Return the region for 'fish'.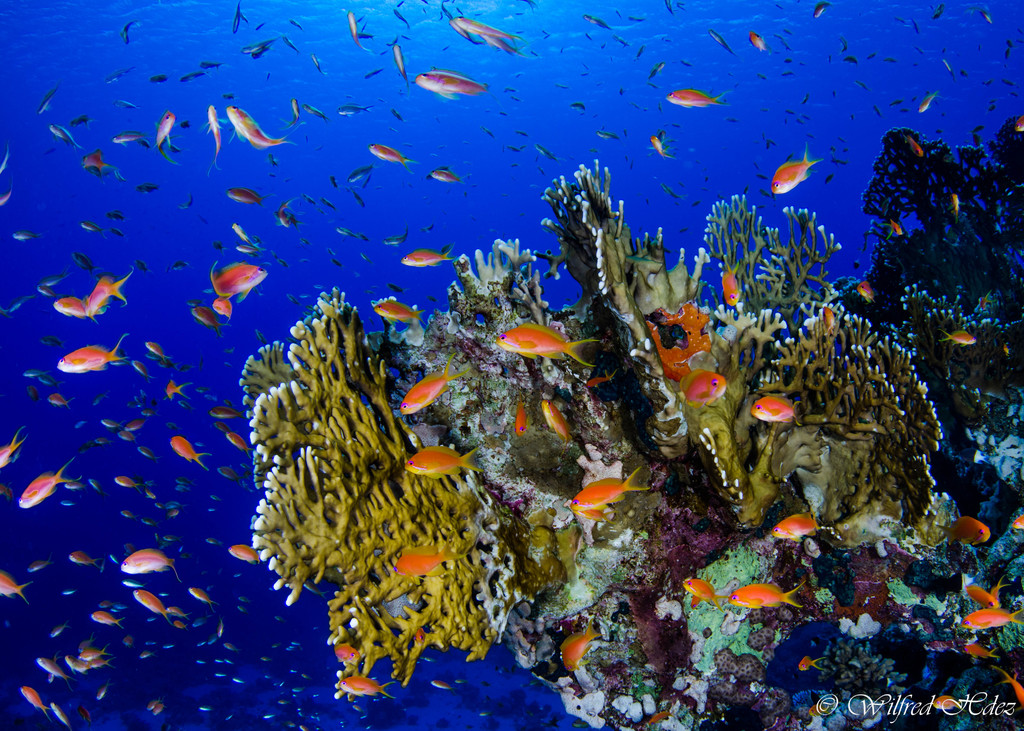
{"left": 427, "top": 170, "right": 464, "bottom": 185}.
